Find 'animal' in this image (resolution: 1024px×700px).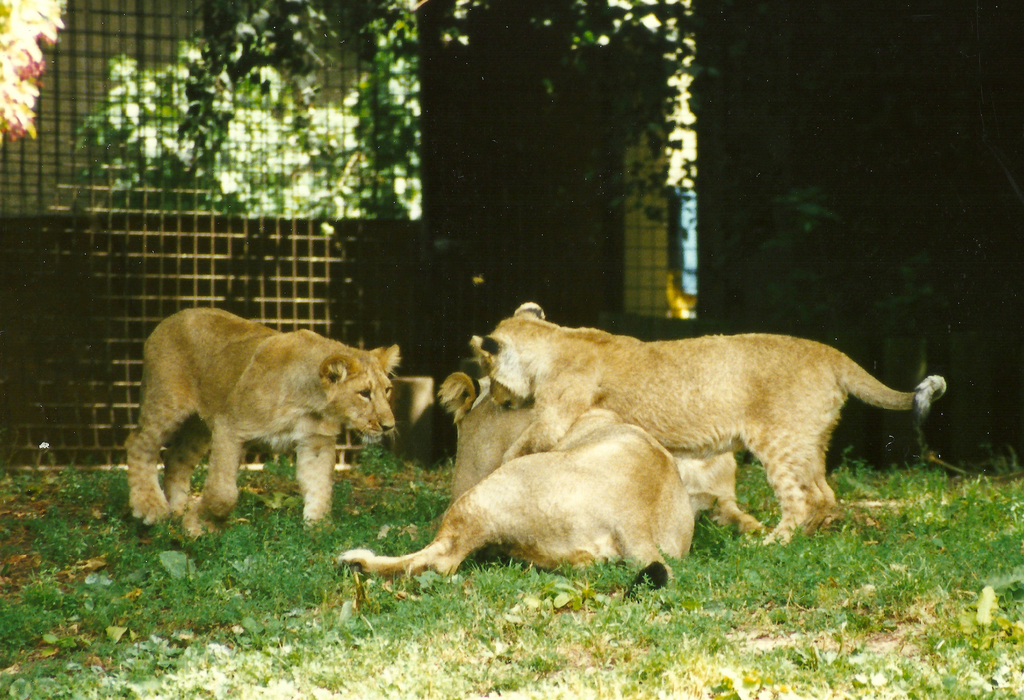
bbox=(333, 371, 692, 601).
